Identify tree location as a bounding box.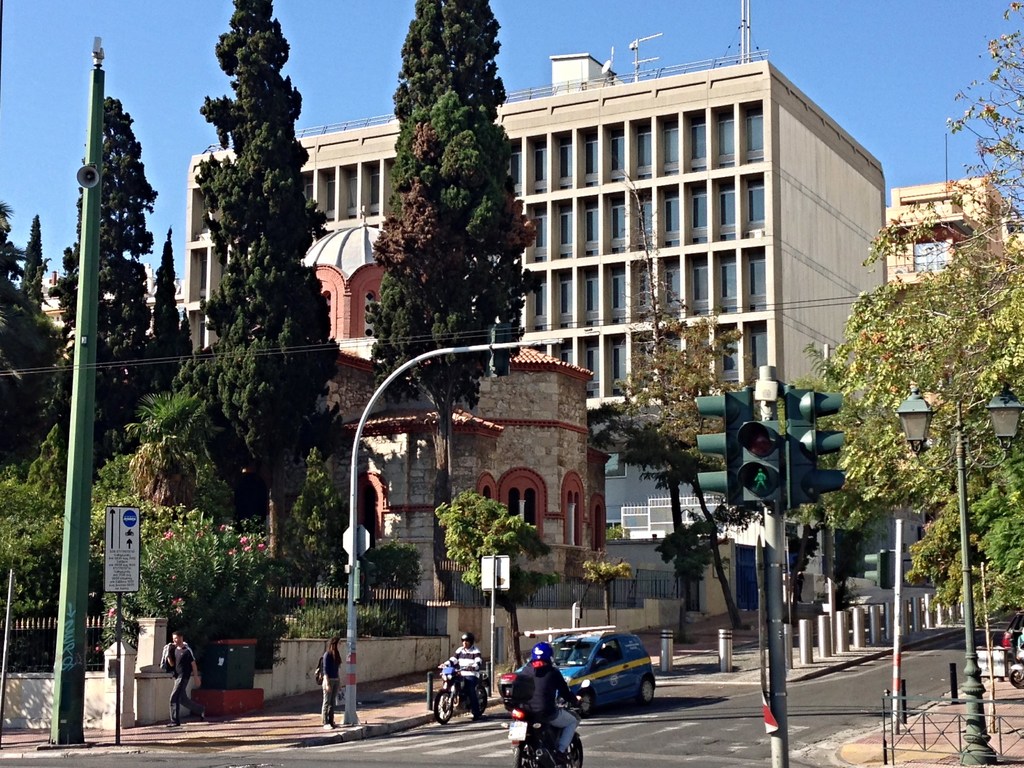
563, 179, 765, 632.
